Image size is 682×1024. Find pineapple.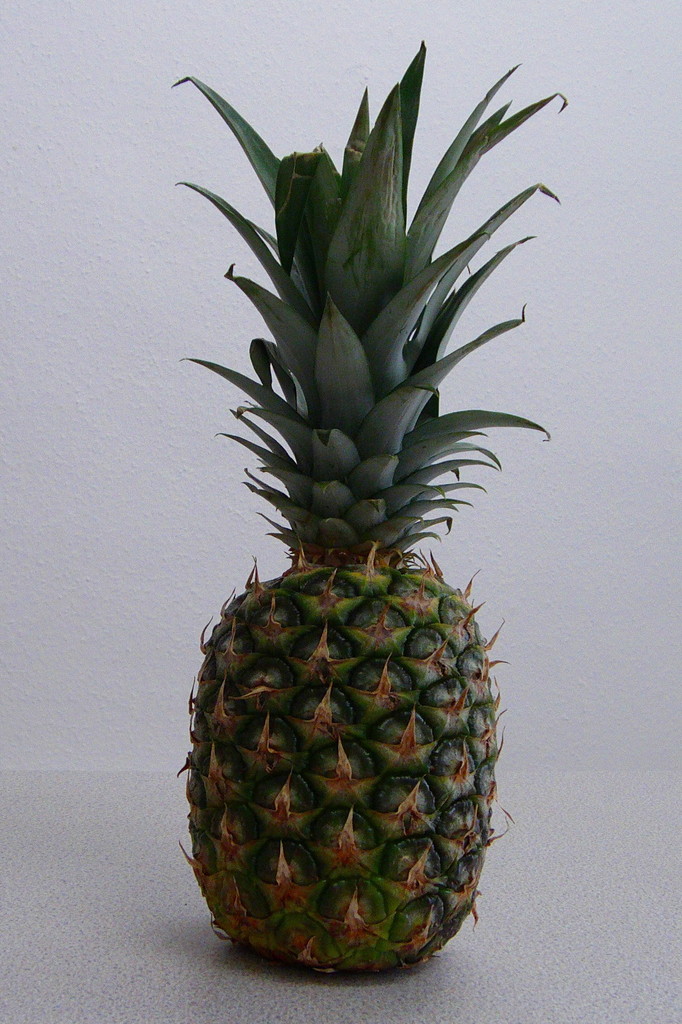
bbox=(169, 38, 569, 976).
